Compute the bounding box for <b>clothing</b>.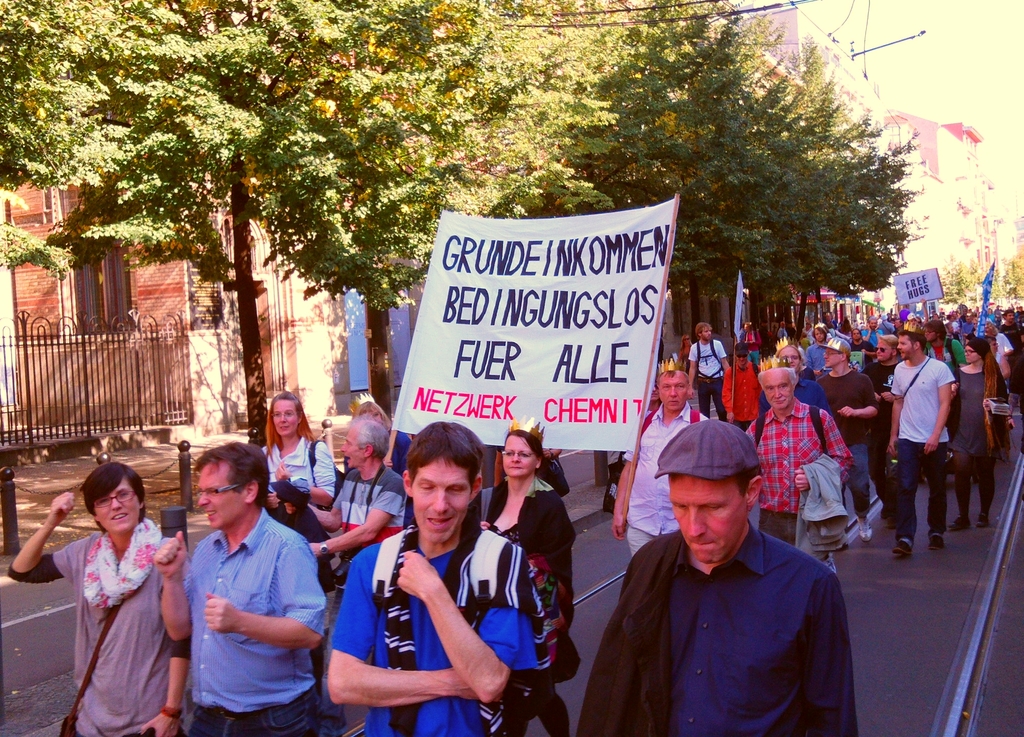
[x1=815, y1=363, x2=886, y2=468].
